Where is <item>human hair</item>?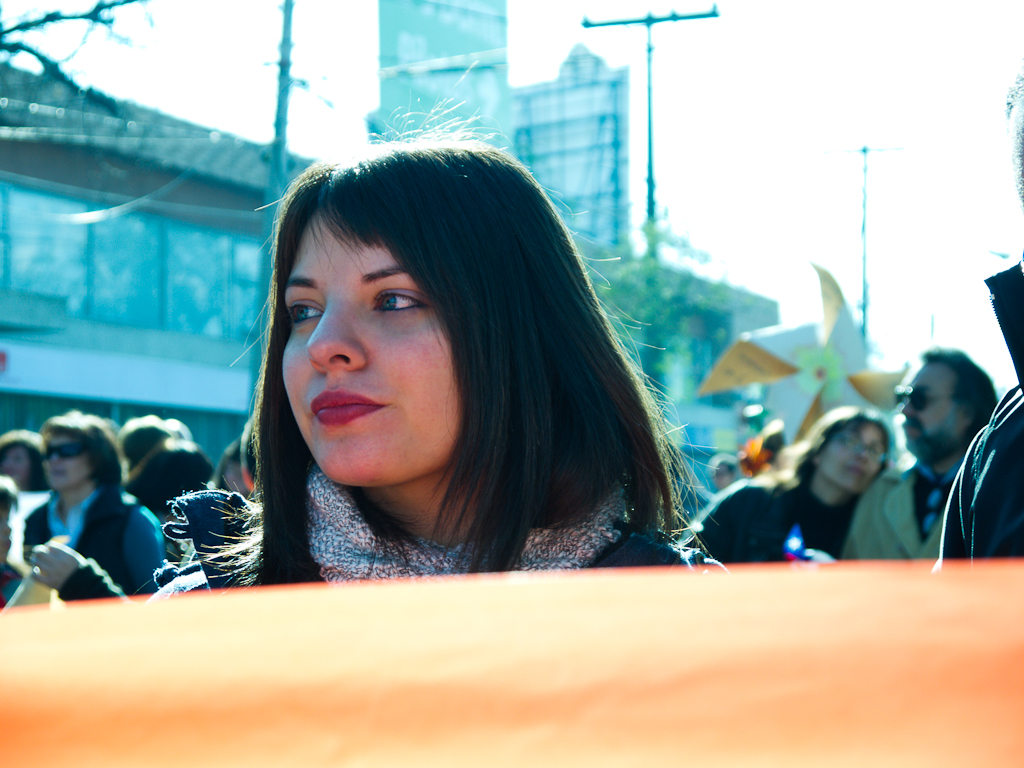
<region>117, 414, 186, 463</region>.
